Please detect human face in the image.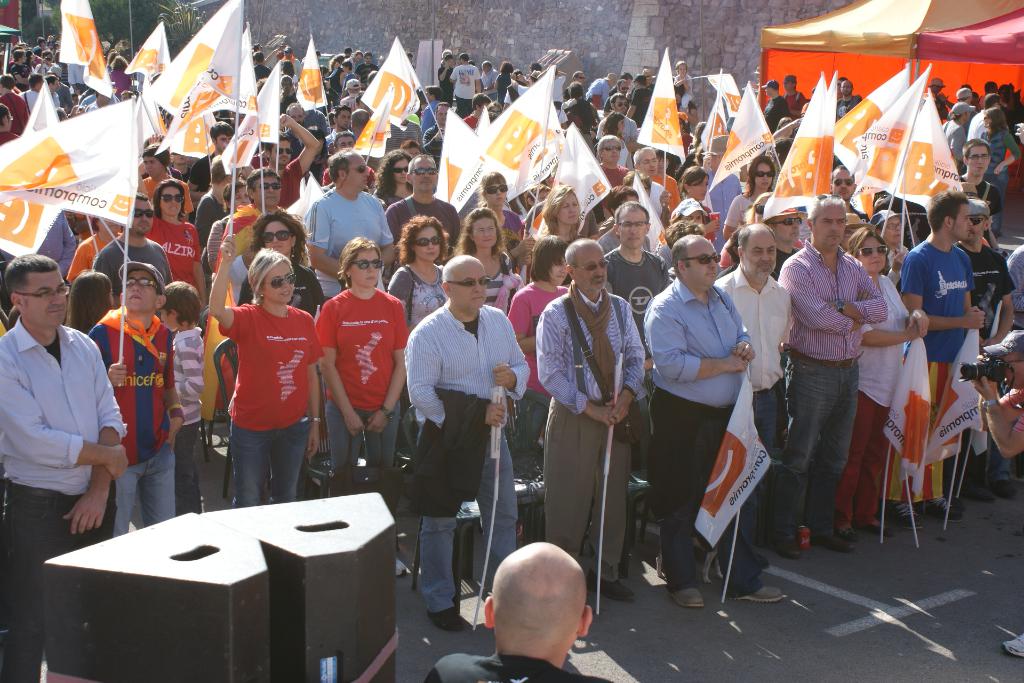
left=412, top=158, right=435, bottom=190.
